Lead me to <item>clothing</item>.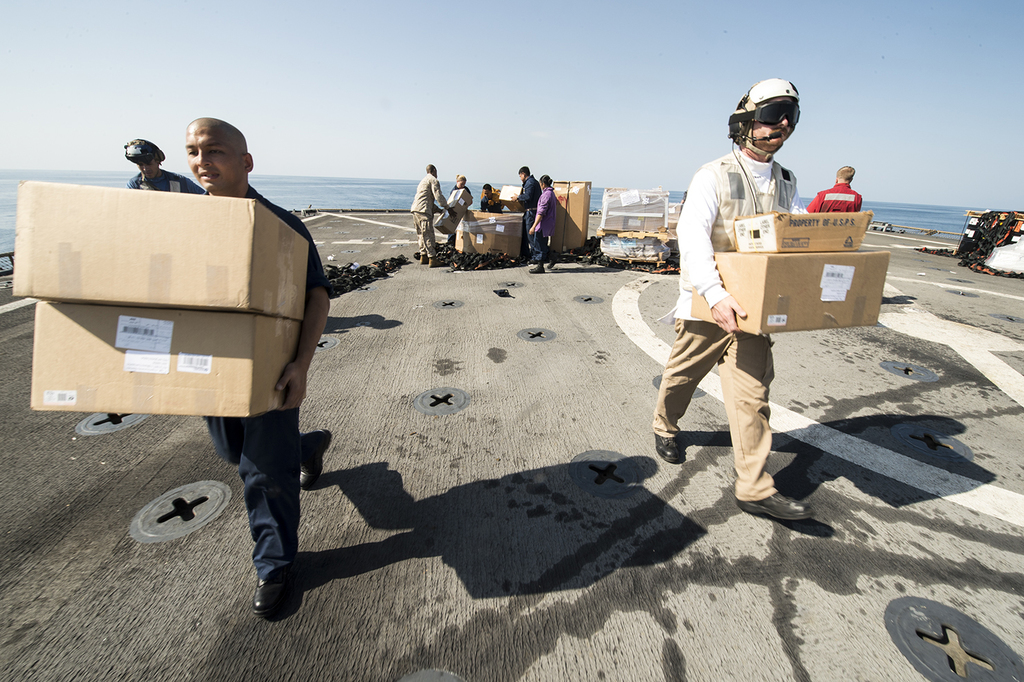
Lead to {"x1": 409, "y1": 170, "x2": 452, "y2": 259}.
